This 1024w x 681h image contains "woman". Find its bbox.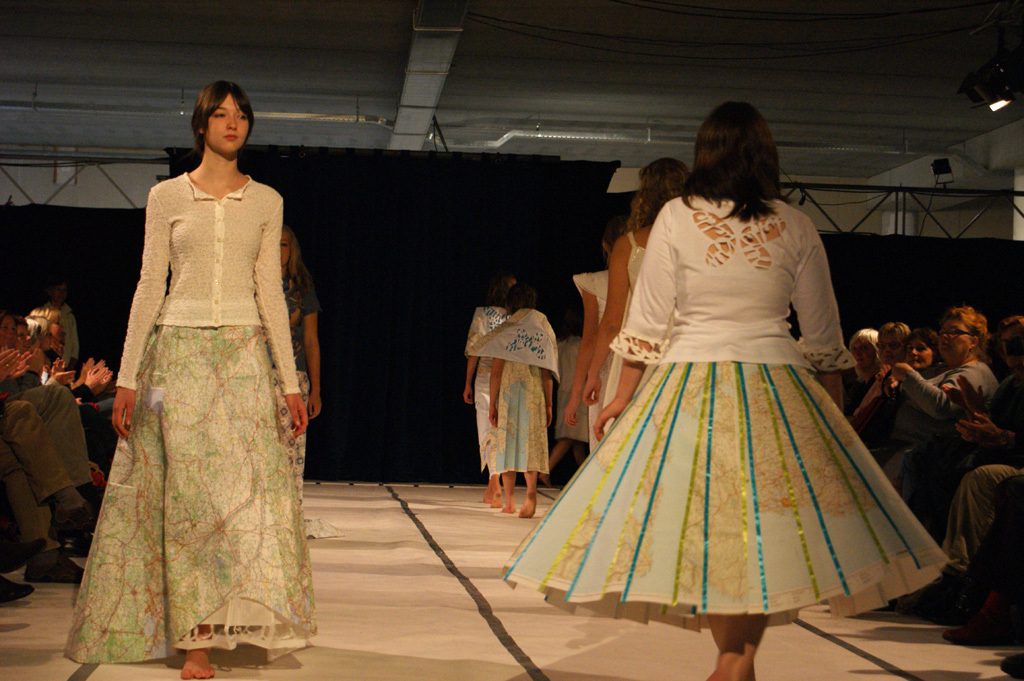
{"x1": 263, "y1": 231, "x2": 326, "y2": 532}.
